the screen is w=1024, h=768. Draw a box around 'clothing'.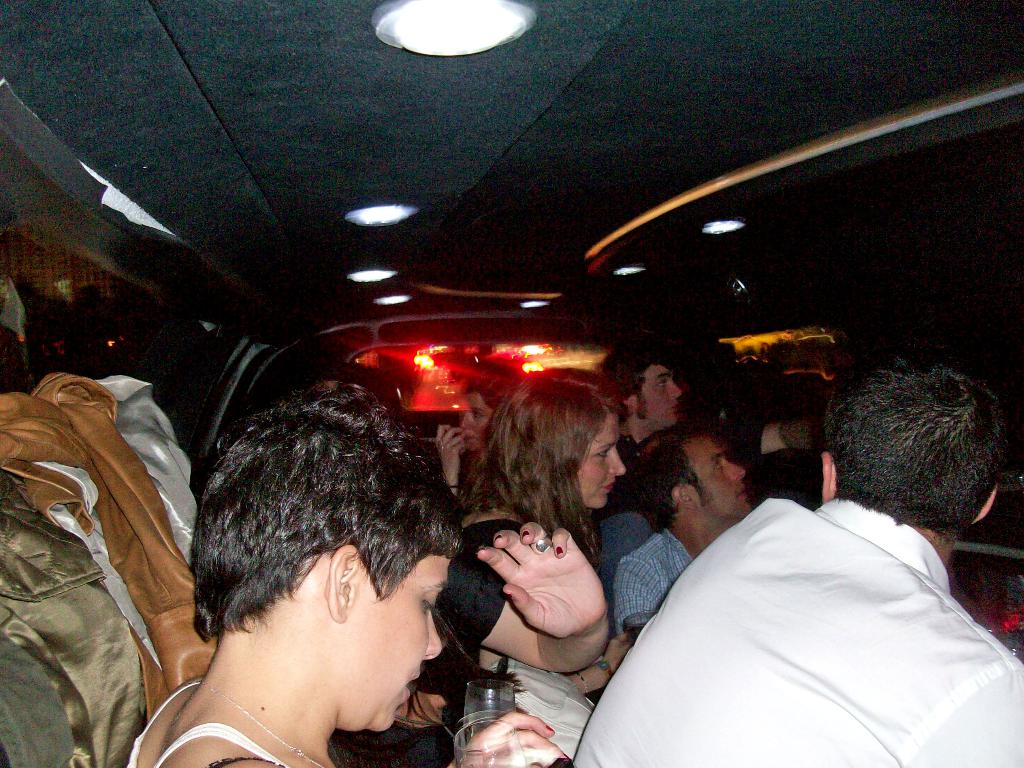
[x1=582, y1=458, x2=1023, y2=757].
